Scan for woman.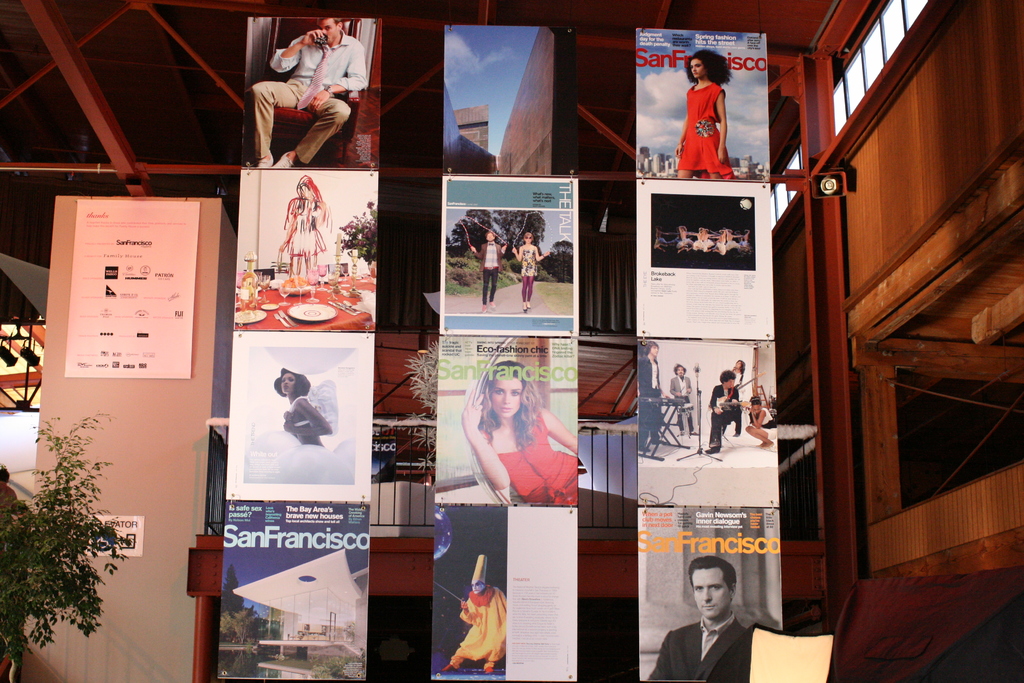
Scan result: (x1=731, y1=360, x2=748, y2=436).
